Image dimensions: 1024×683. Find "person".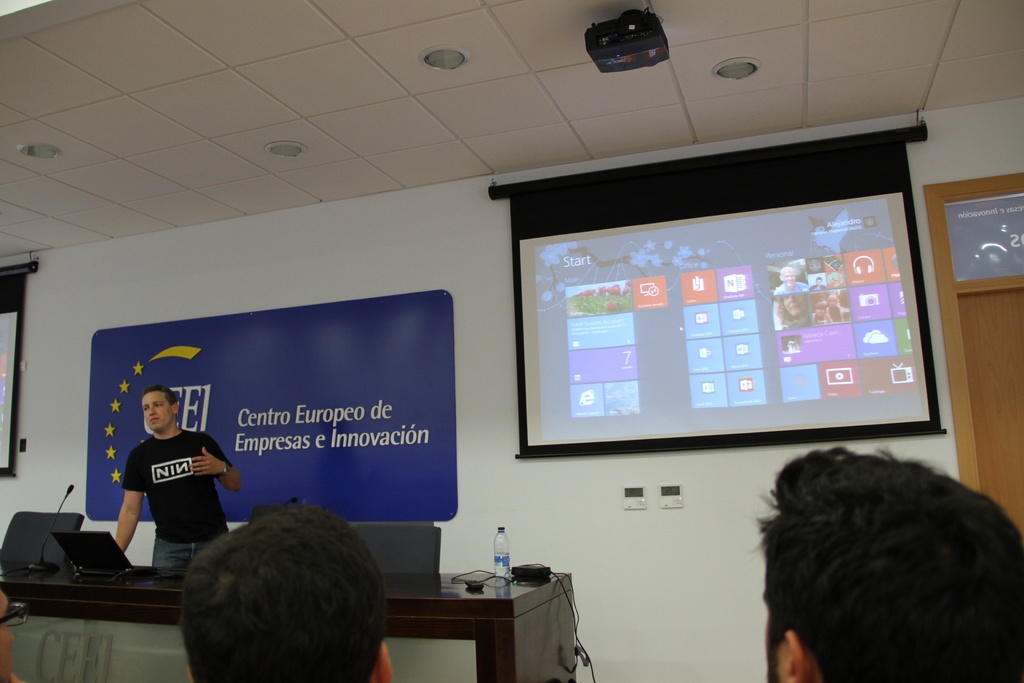
774/267/812/292.
